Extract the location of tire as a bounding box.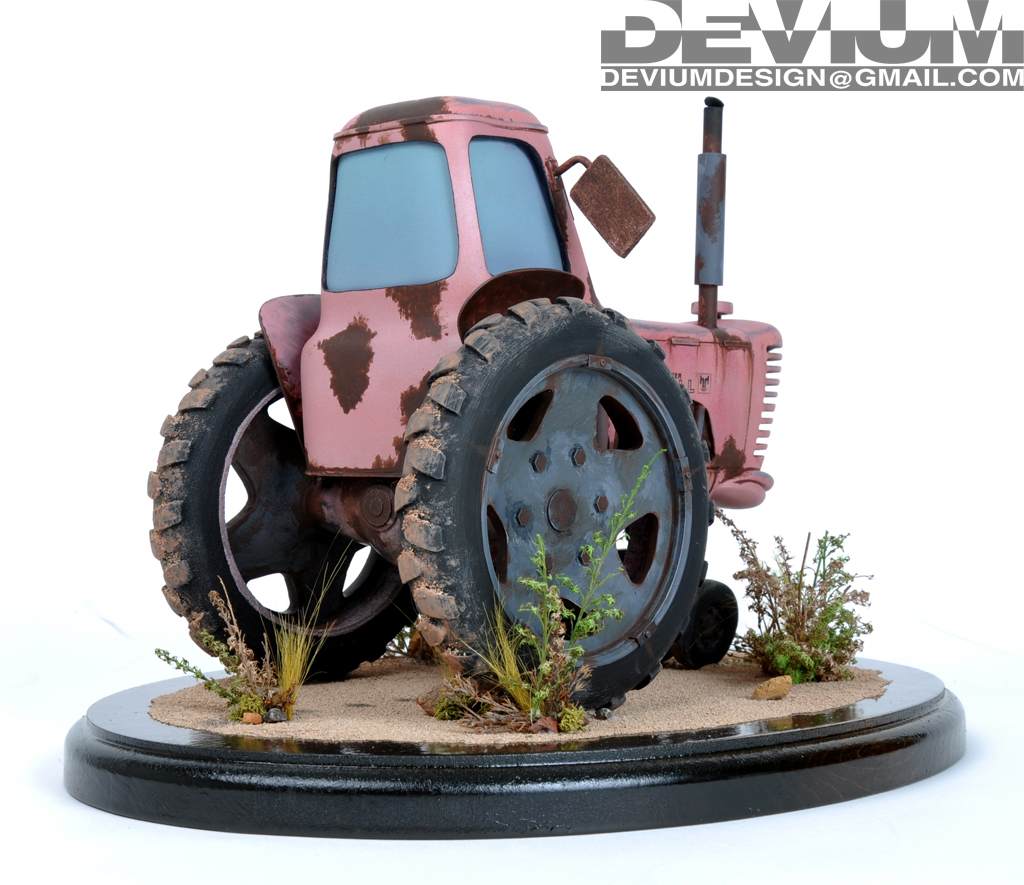
l=149, t=331, r=416, b=677.
